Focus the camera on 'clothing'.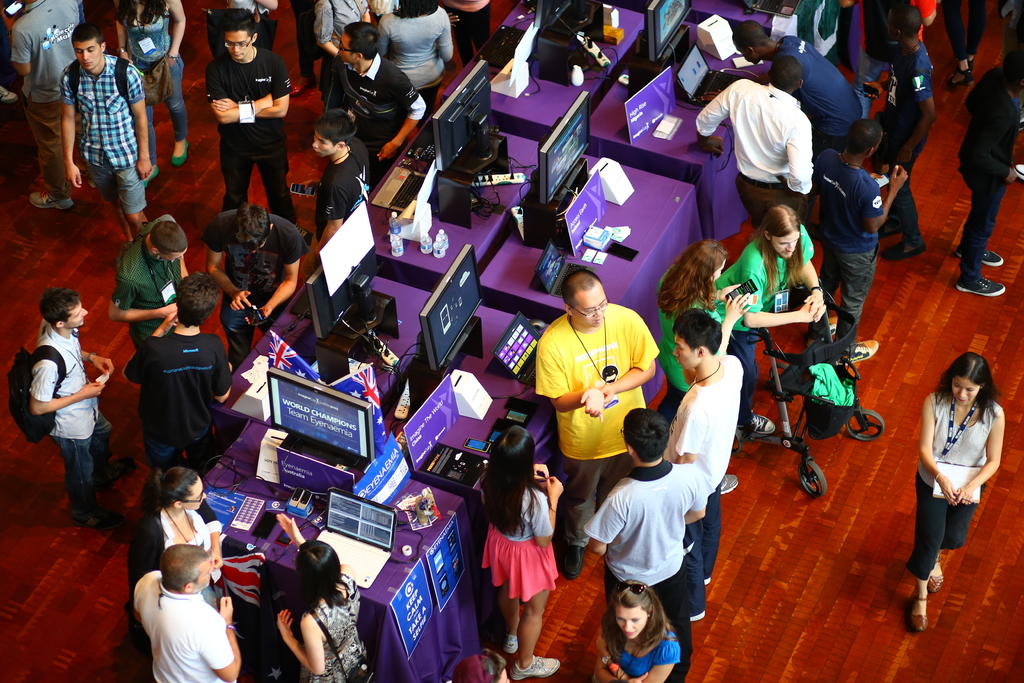
Focus region: region(230, 0, 275, 42).
